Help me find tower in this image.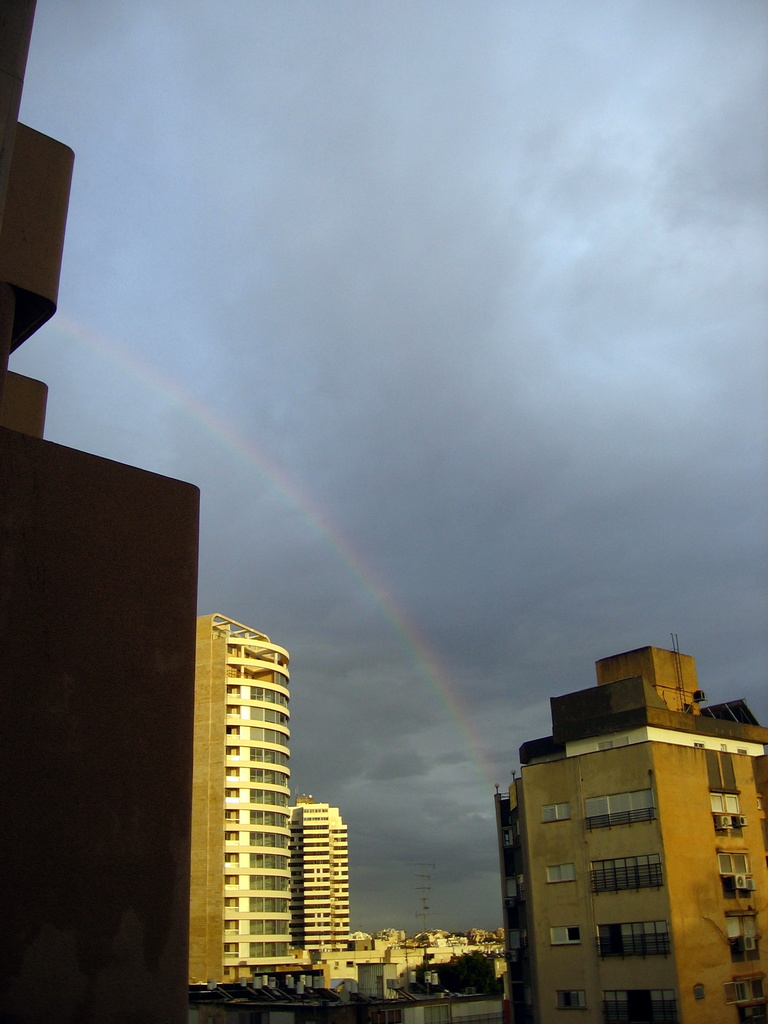
Found it: [287,800,345,963].
